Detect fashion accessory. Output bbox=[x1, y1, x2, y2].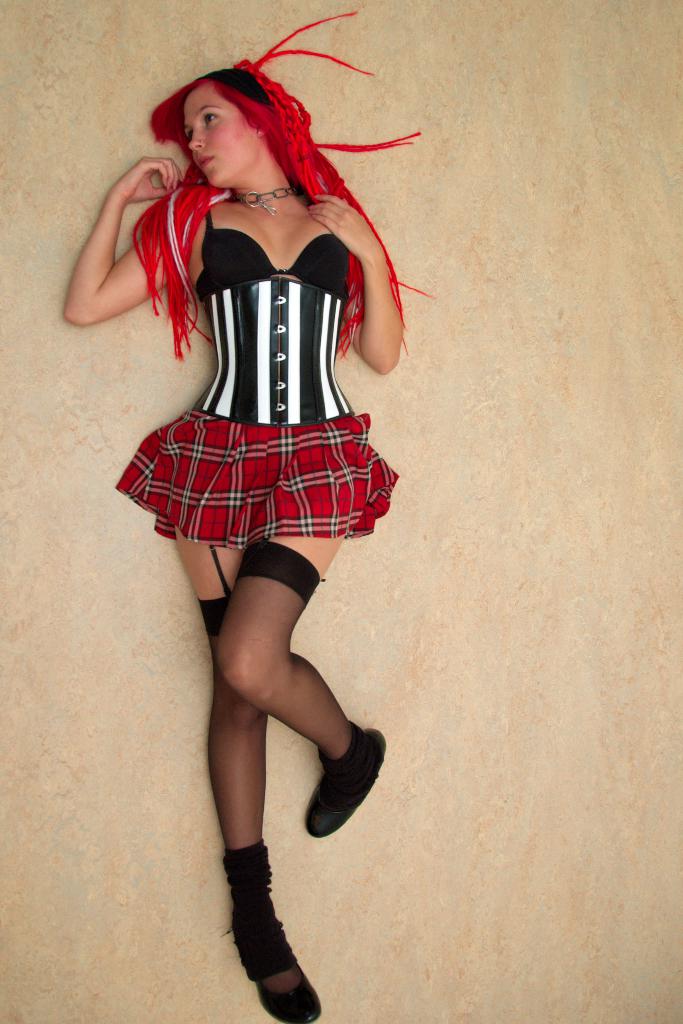
bbox=[220, 844, 323, 1023].
